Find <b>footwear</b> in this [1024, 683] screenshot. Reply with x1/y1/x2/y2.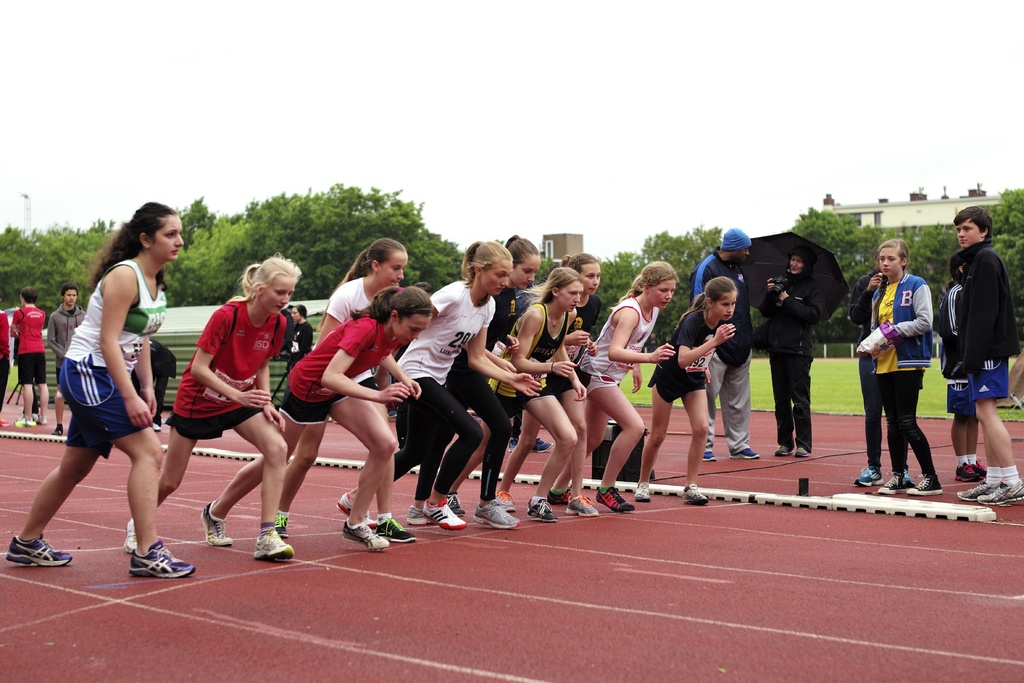
506/436/524/450.
